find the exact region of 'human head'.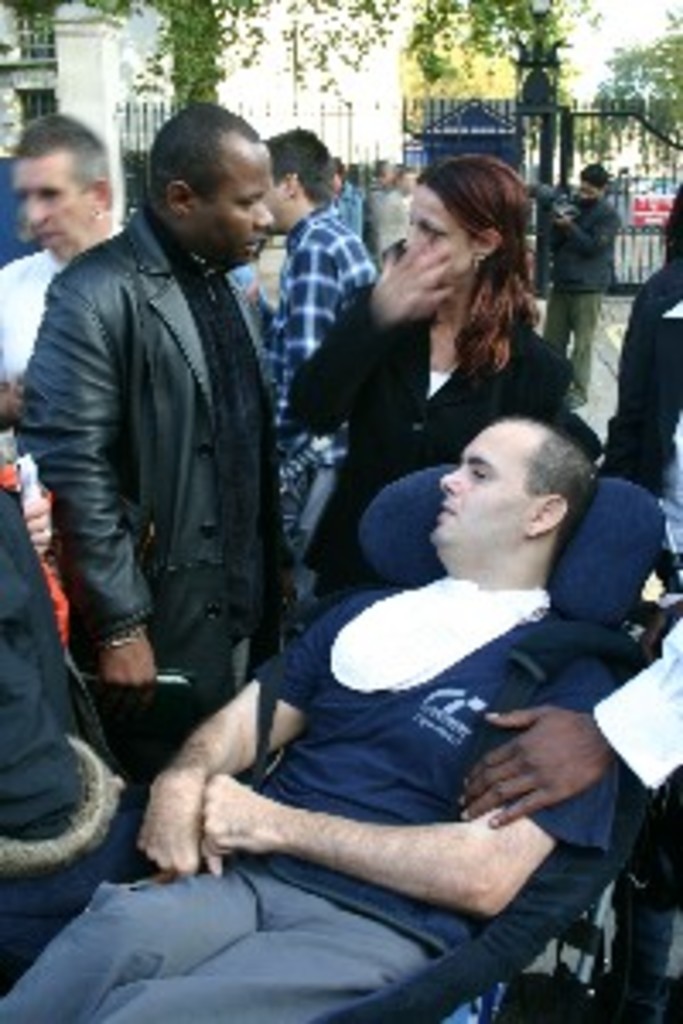
Exact region: [14, 116, 113, 259].
